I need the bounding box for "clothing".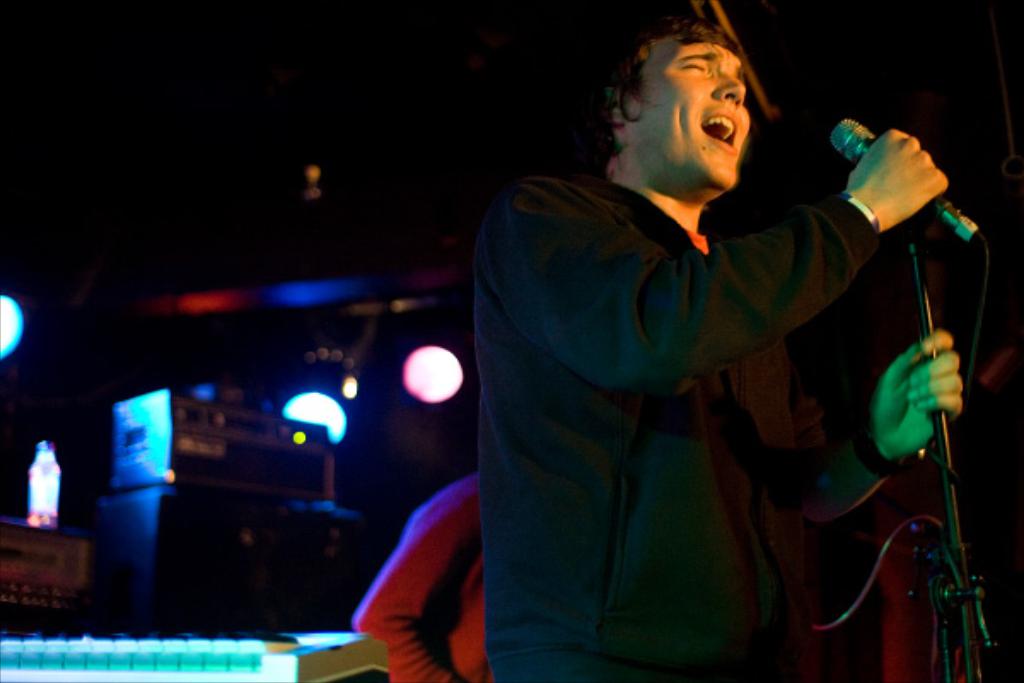
Here it is: Rect(350, 471, 493, 681).
